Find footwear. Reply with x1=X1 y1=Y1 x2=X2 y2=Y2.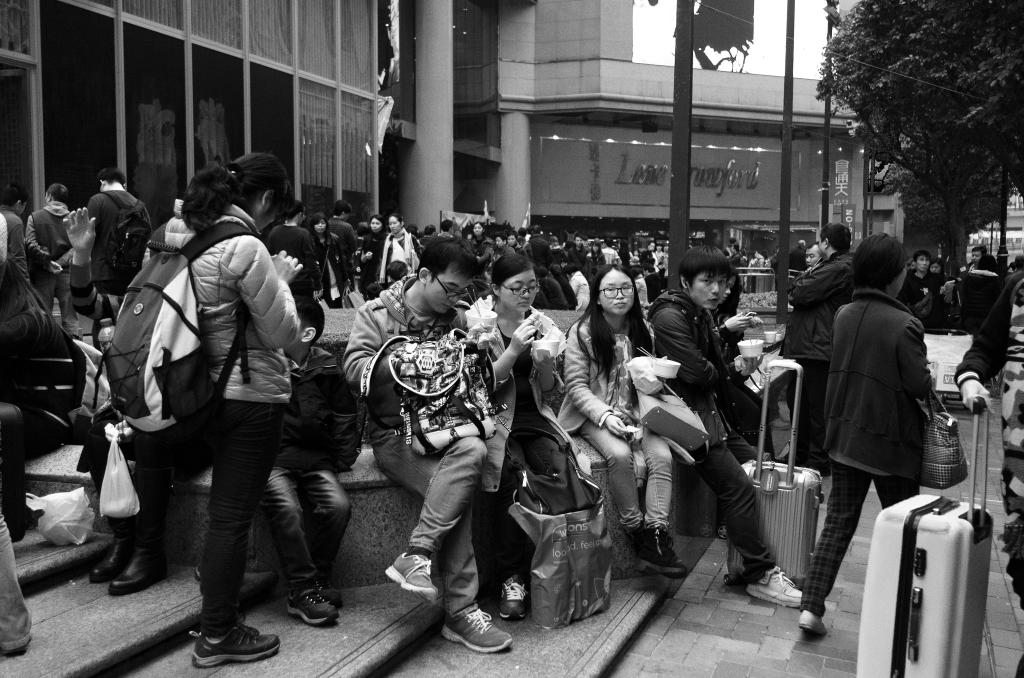
x1=284 y1=581 x2=339 y2=628.
